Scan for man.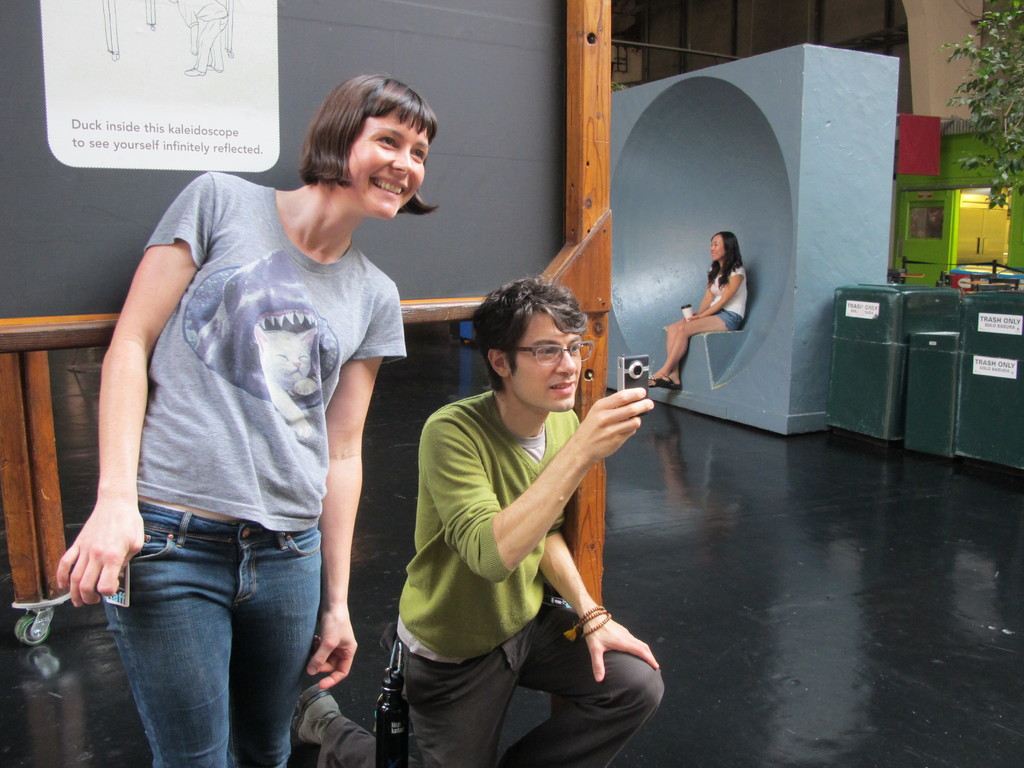
Scan result: <region>284, 272, 664, 767</region>.
